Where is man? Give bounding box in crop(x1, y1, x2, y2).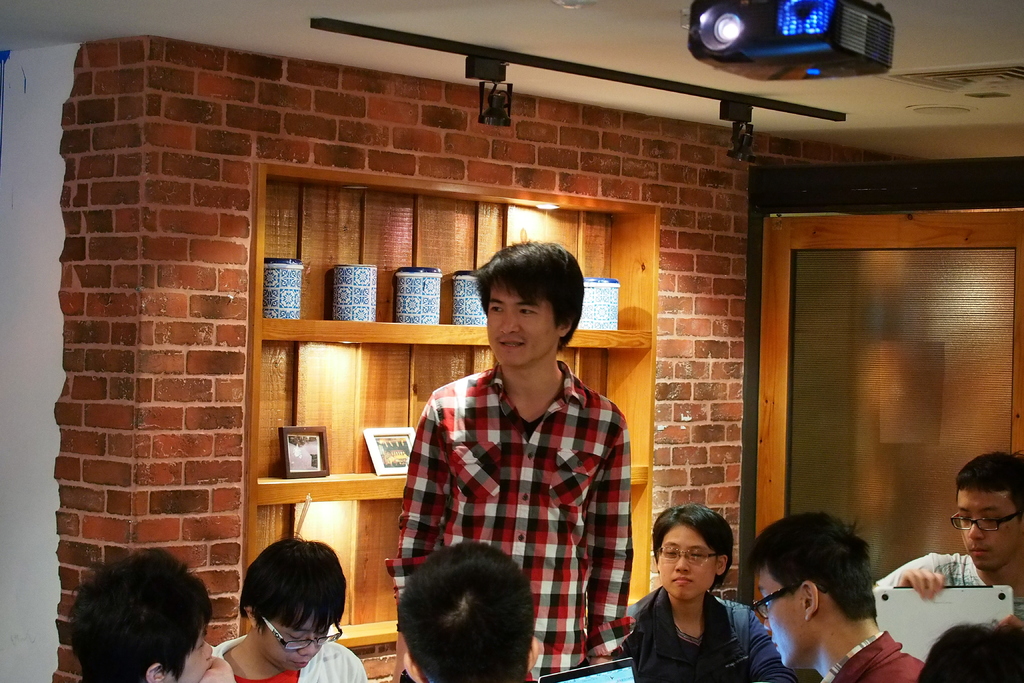
crop(739, 513, 925, 682).
